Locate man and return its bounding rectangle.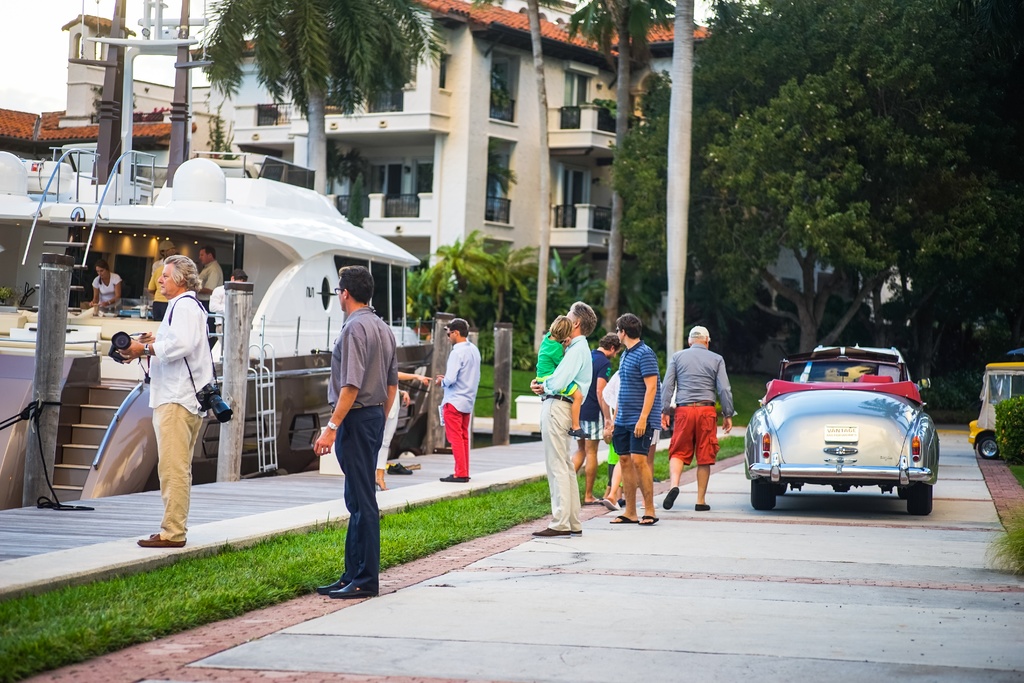
303:266:397:597.
